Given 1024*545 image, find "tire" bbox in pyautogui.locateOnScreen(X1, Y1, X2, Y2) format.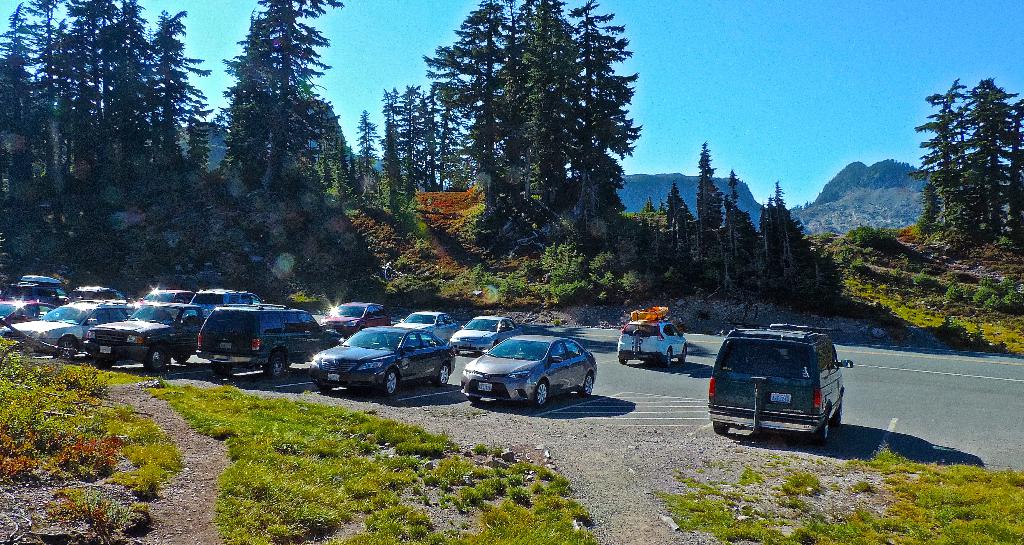
pyautogui.locateOnScreen(812, 416, 831, 442).
